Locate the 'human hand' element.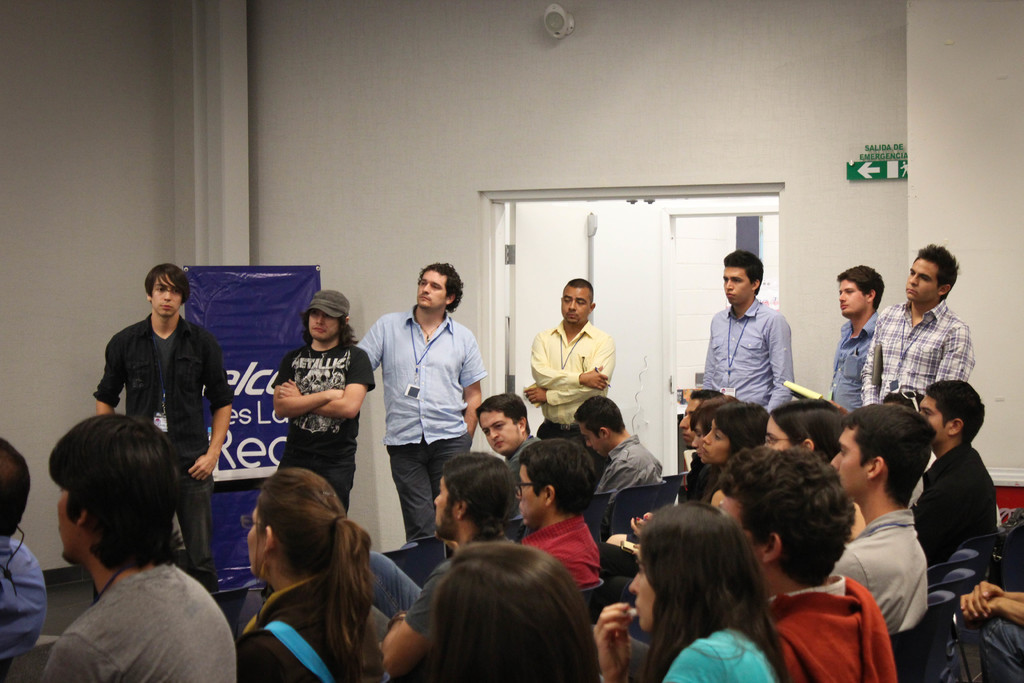
Element bbox: left=591, top=600, right=634, bottom=682.
